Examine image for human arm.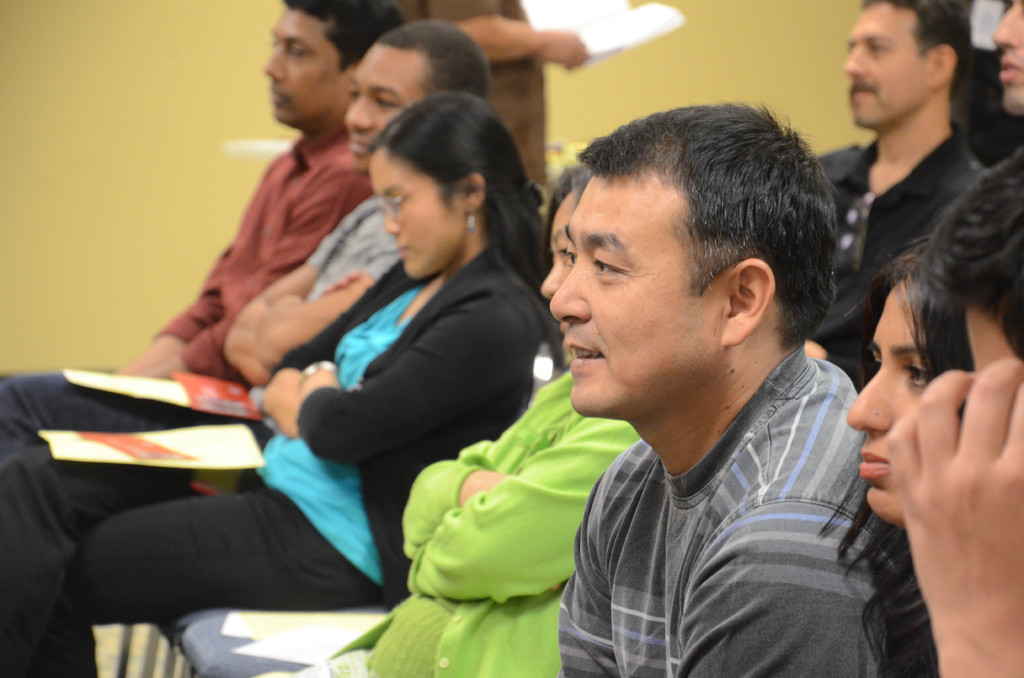
Examination result: 404 421 643 595.
